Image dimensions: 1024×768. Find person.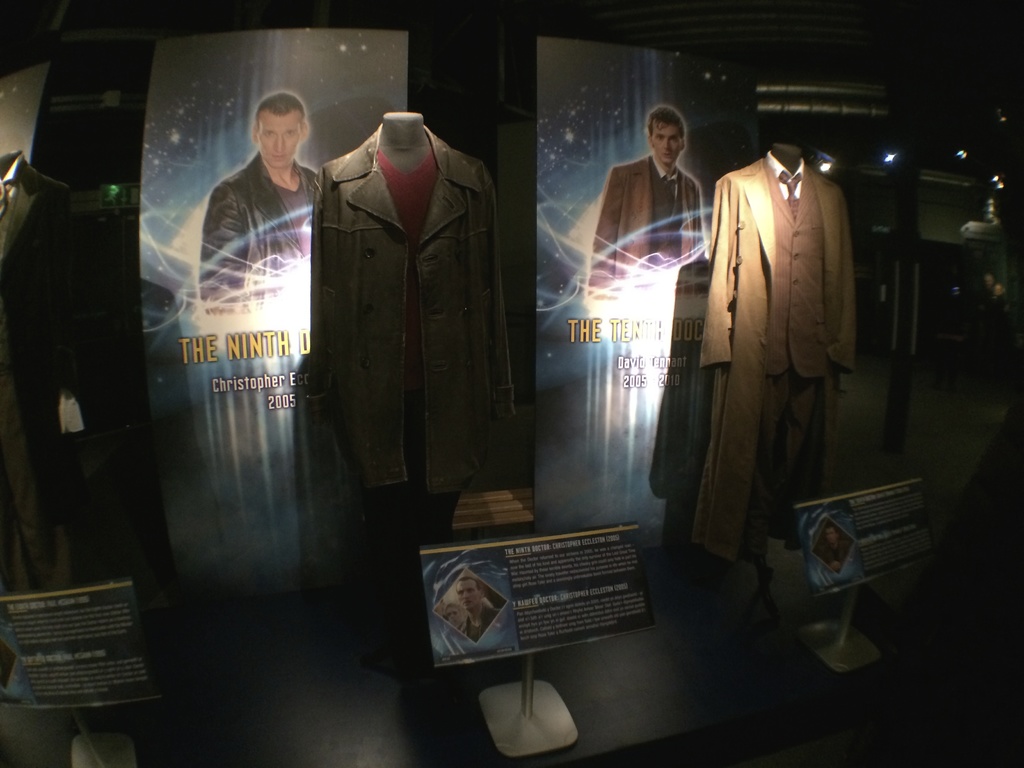
[x1=446, y1=602, x2=465, y2=626].
